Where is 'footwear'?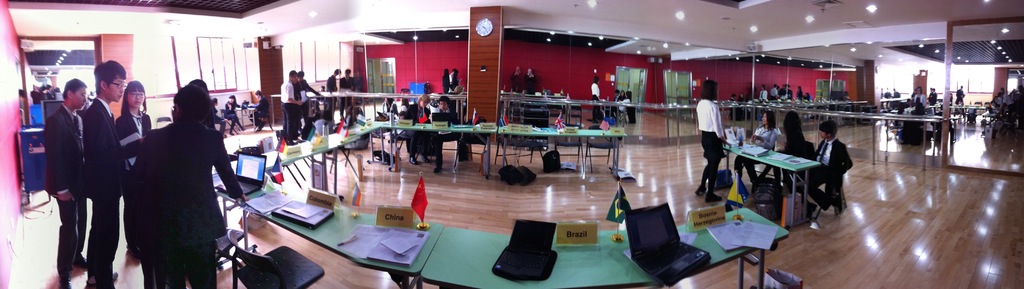
locate(408, 158, 416, 165).
